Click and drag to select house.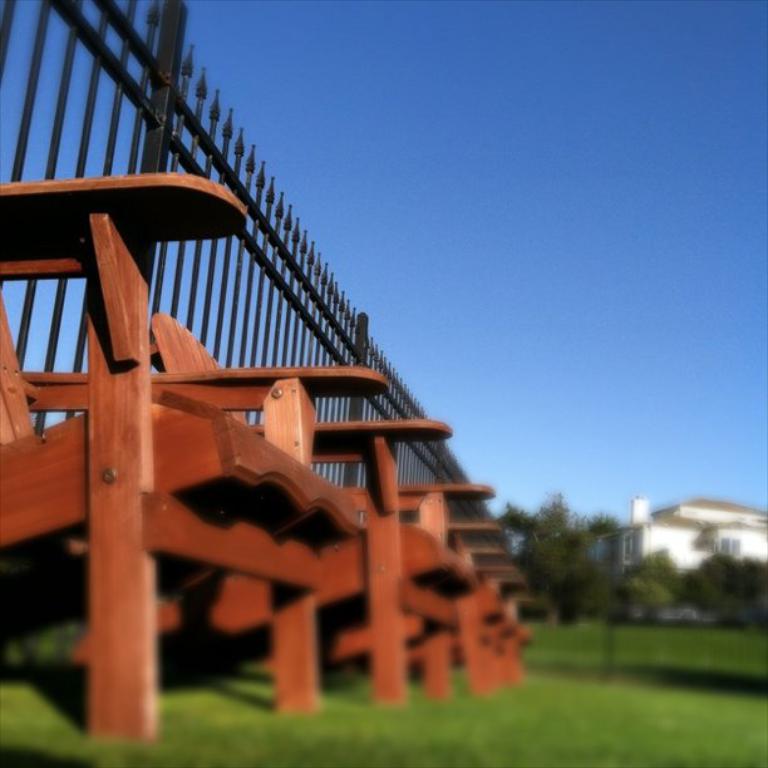
Selection: l=590, t=499, r=767, b=579.
